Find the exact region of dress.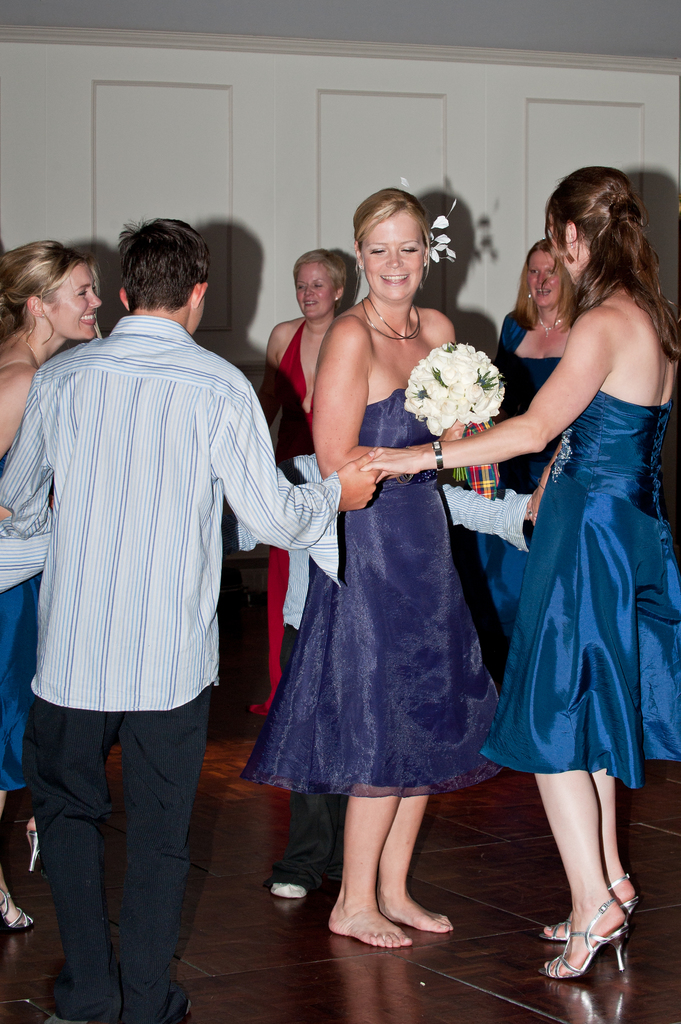
Exact region: bbox=(241, 393, 507, 797).
